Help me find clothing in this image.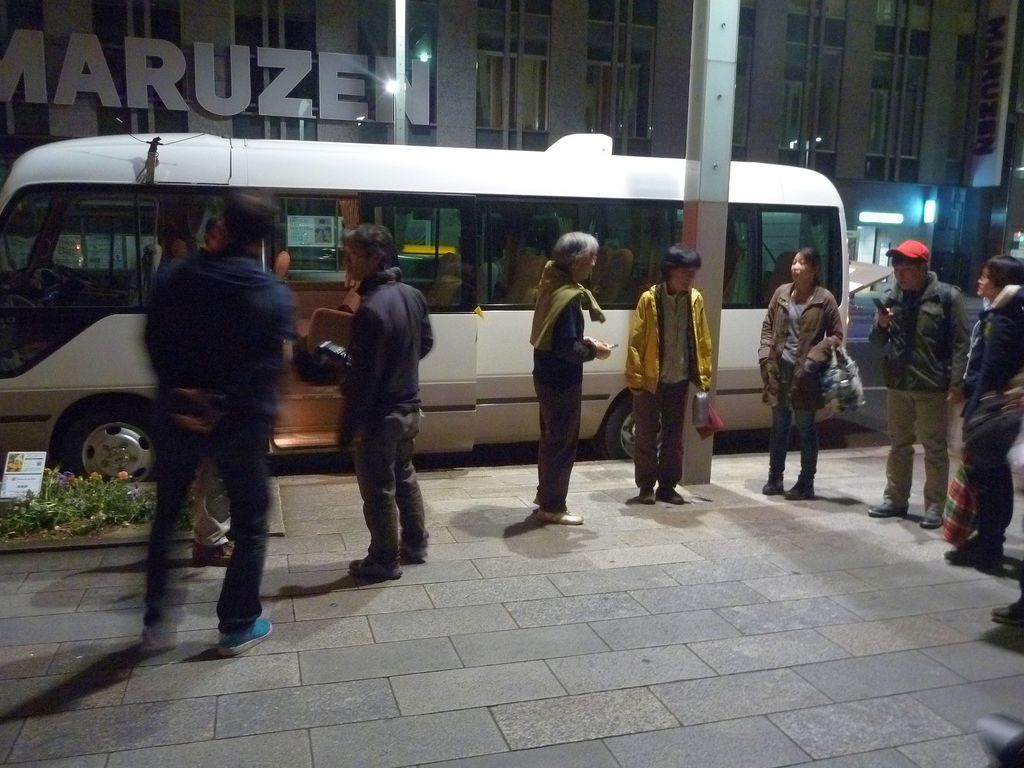
Found it: 622:280:714:490.
